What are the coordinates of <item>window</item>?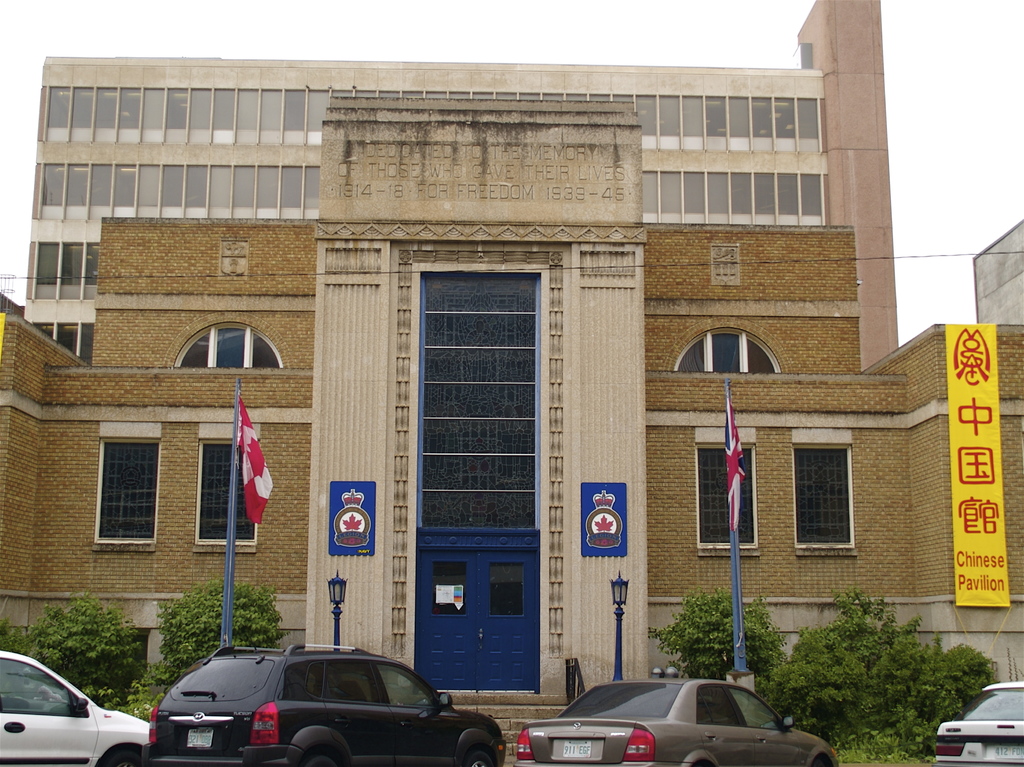
locate(791, 427, 862, 558).
